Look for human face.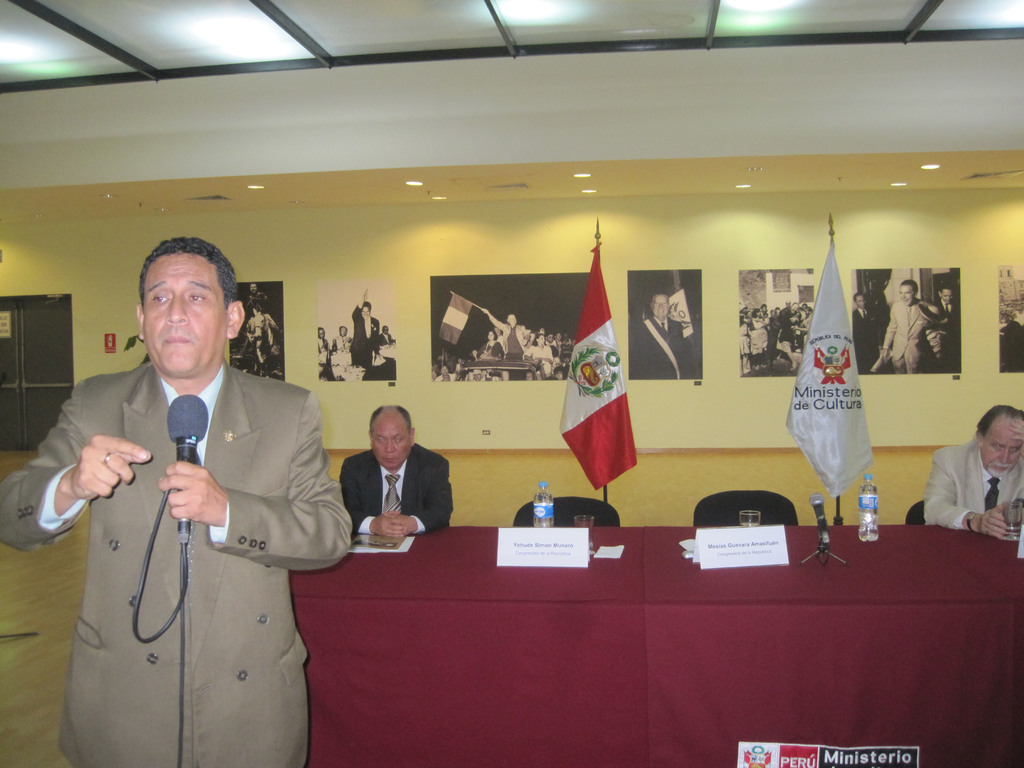
Found: (x1=369, y1=417, x2=411, y2=468).
